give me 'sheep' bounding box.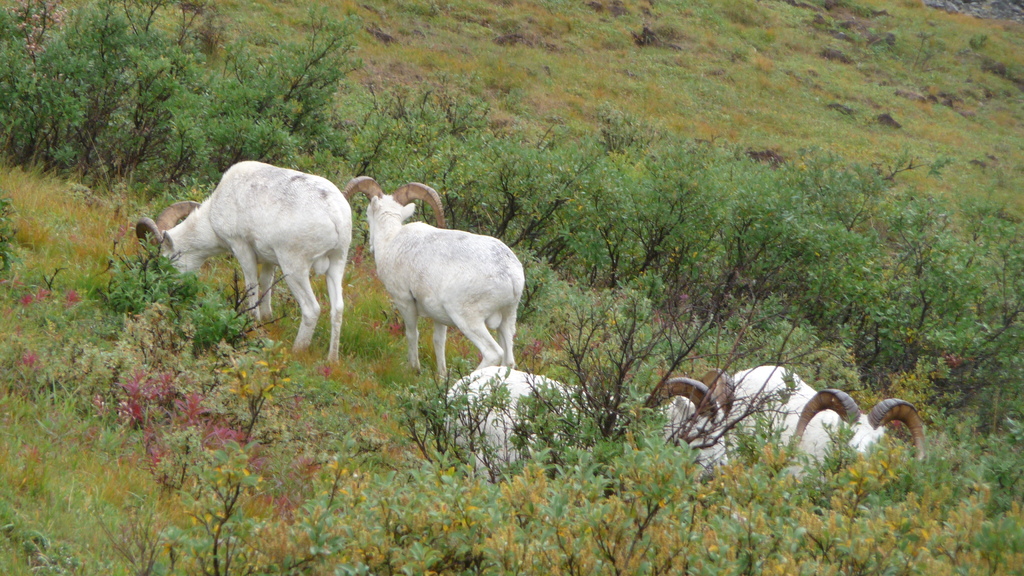
[438,368,737,474].
